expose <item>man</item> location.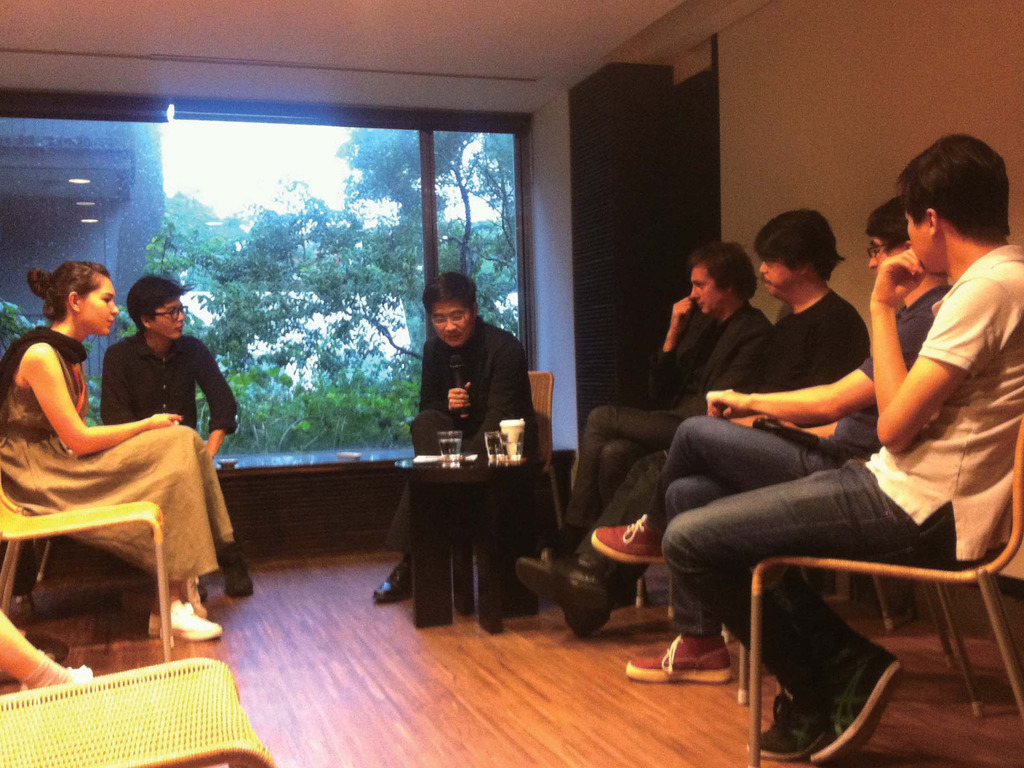
Exposed at (left=546, top=241, right=773, bottom=549).
